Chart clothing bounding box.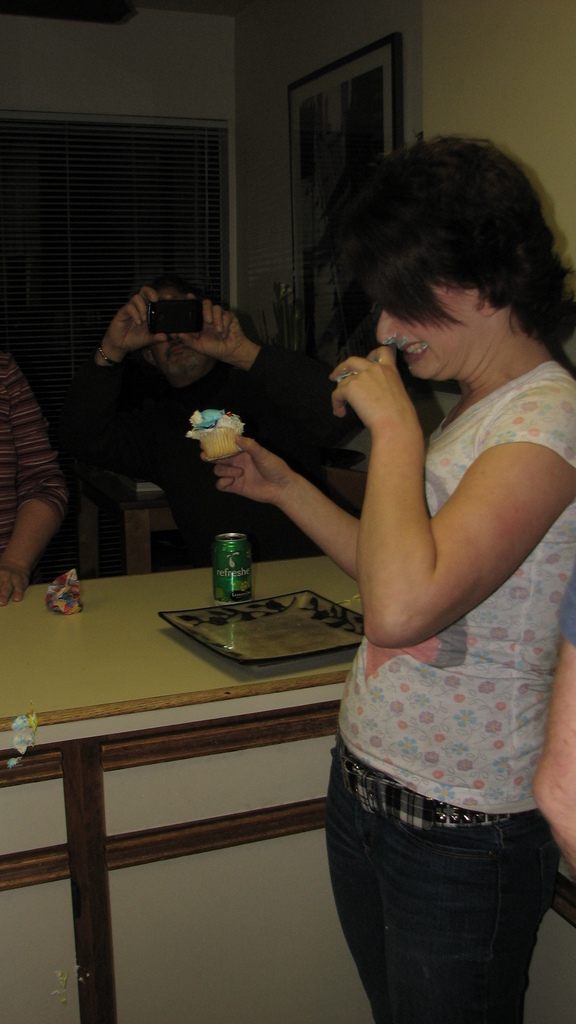
Charted: [x1=0, y1=349, x2=71, y2=554].
